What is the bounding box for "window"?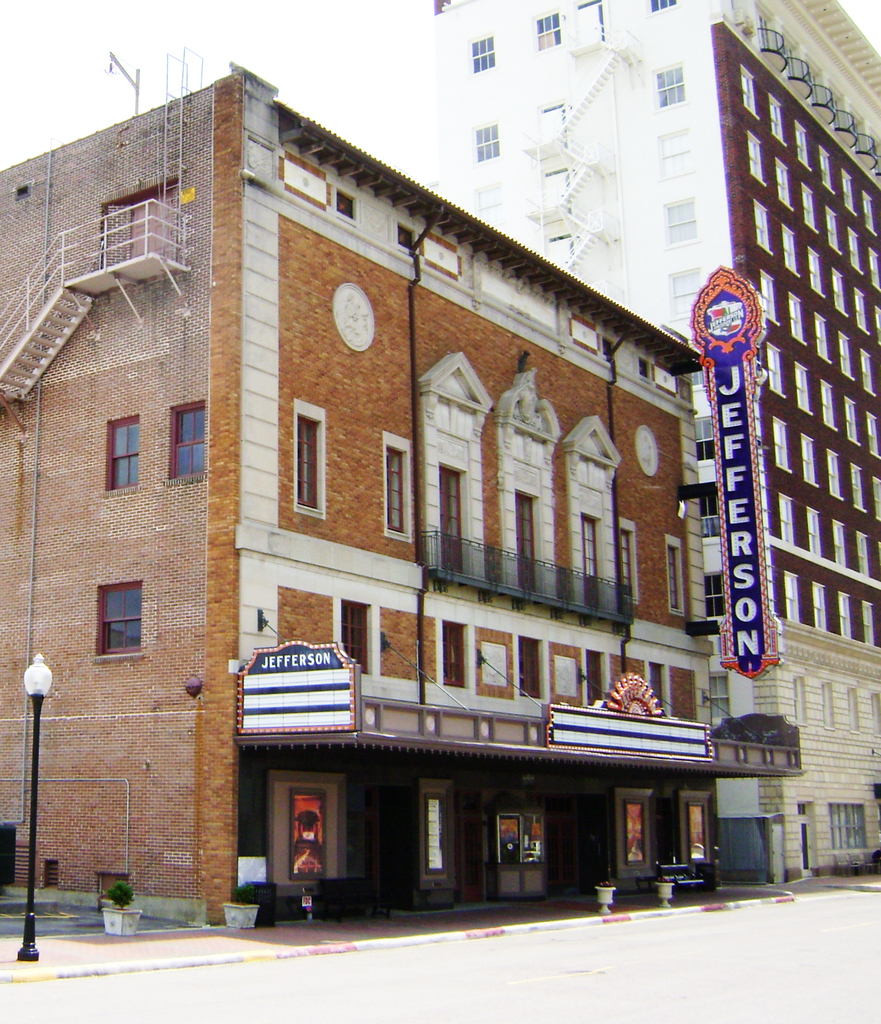
x1=856 y1=350 x2=877 y2=396.
